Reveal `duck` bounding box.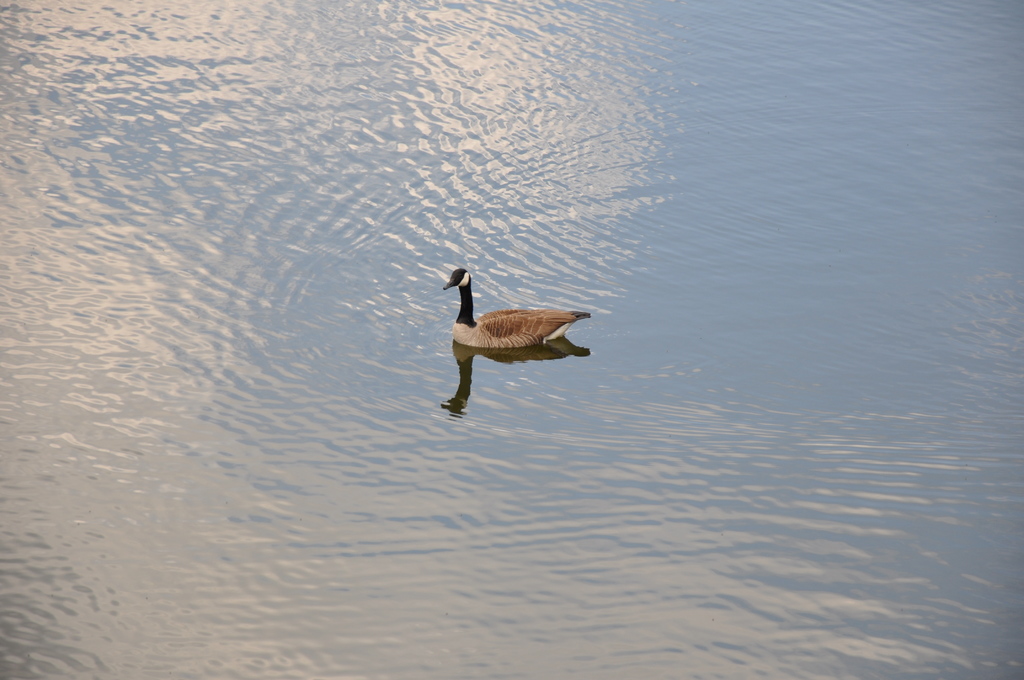
Revealed: <bbox>429, 255, 589, 403</bbox>.
